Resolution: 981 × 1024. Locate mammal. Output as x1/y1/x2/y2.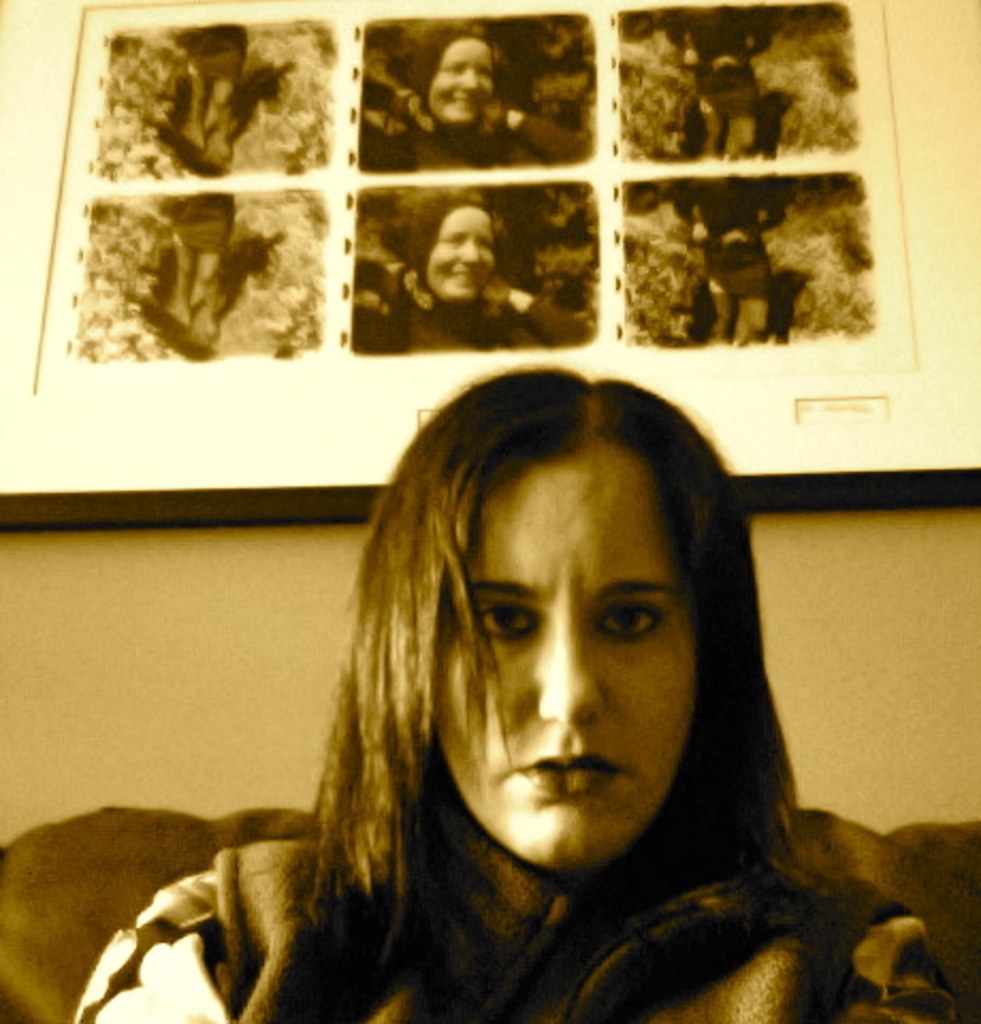
166/188/239/341.
